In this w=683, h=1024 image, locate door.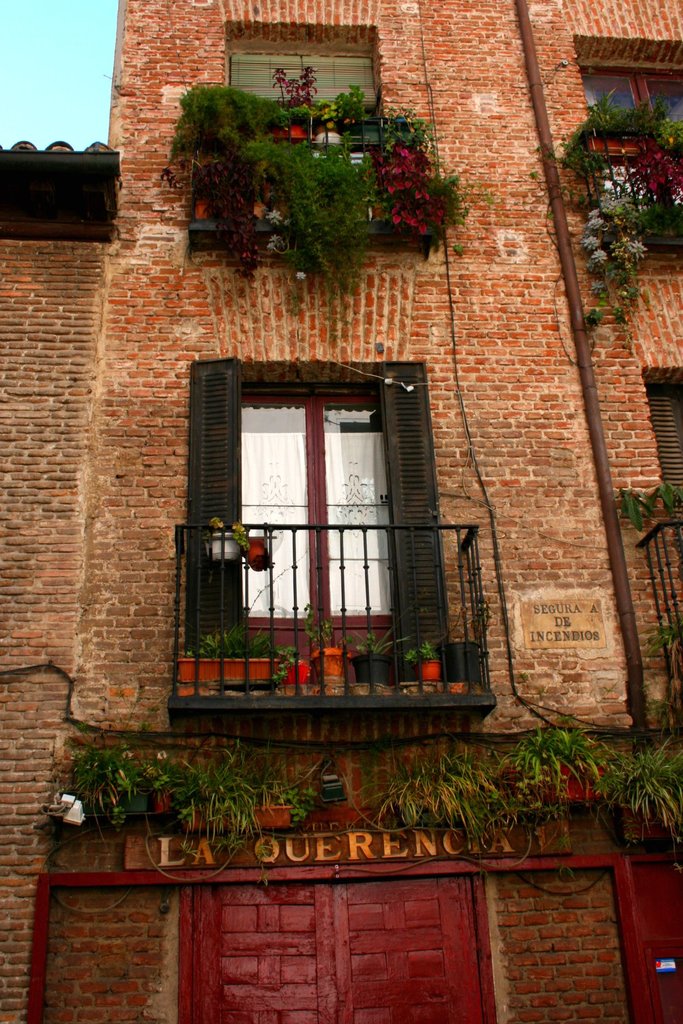
Bounding box: box(191, 874, 485, 1023).
